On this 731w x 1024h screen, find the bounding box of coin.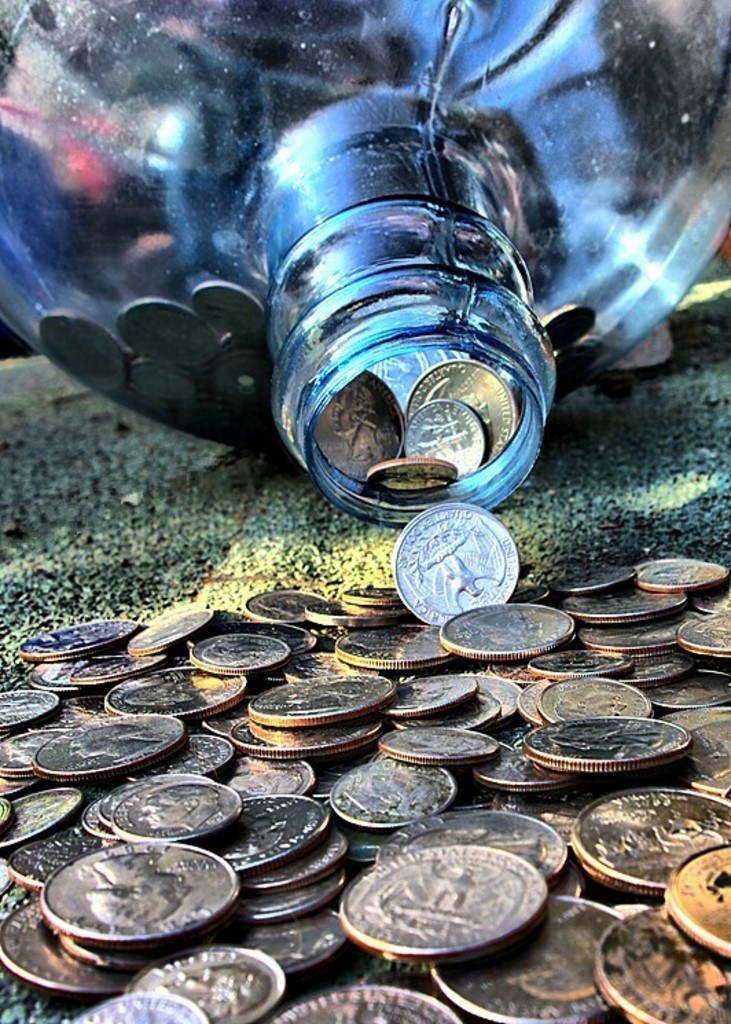
Bounding box: pyautogui.locateOnScreen(614, 642, 699, 679).
